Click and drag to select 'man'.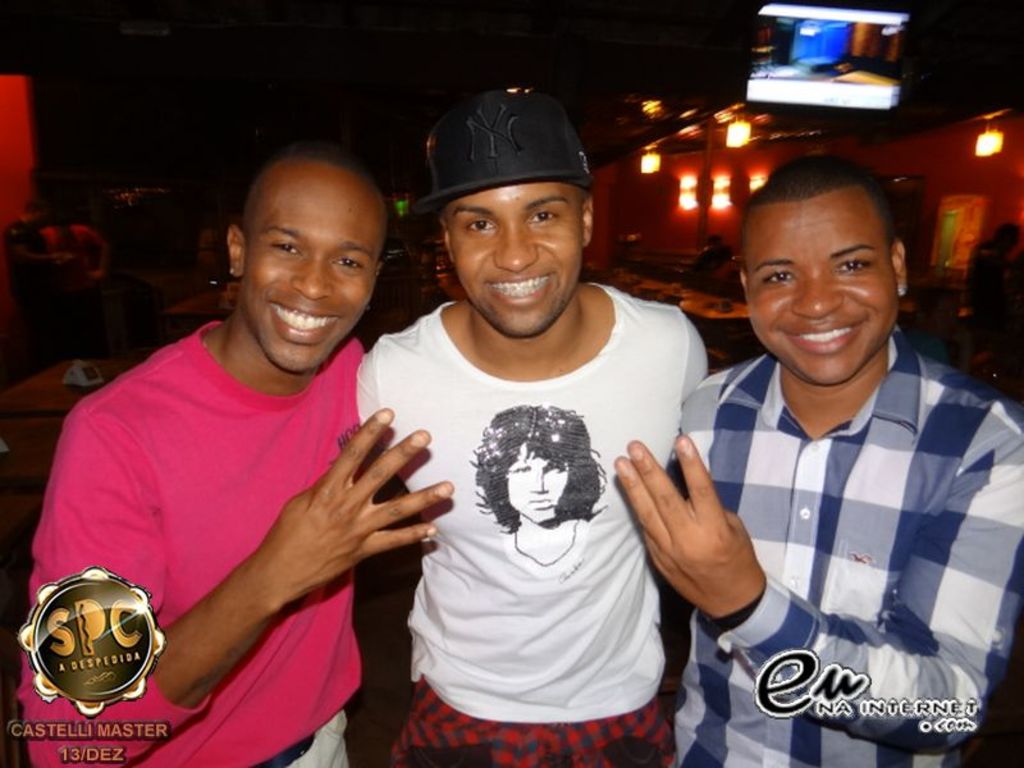
Selection: <bbox>353, 88, 710, 767</bbox>.
